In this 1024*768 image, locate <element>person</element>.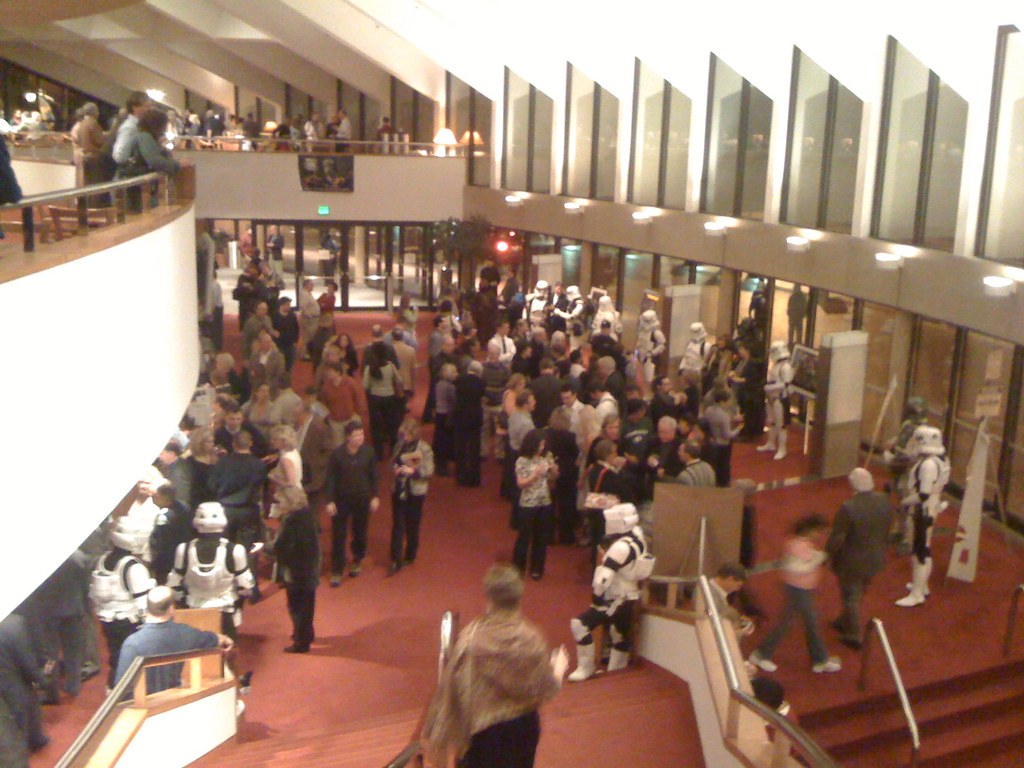
Bounding box: x1=589, y1=379, x2=621, y2=426.
